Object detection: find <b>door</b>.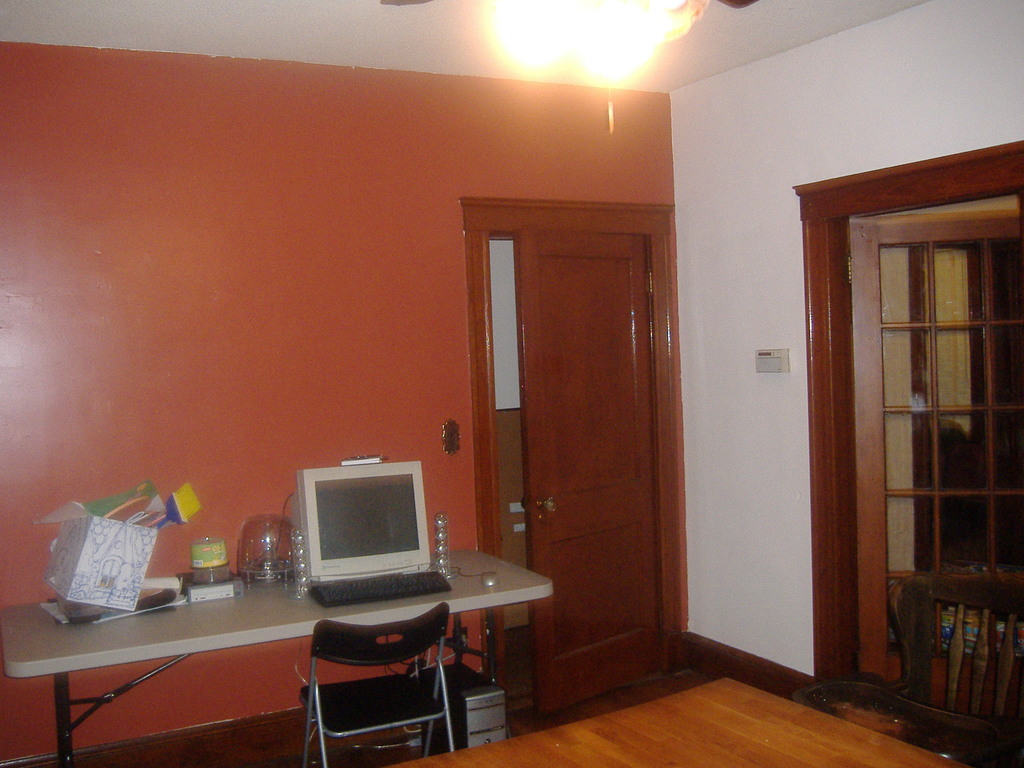
[left=514, top=228, right=664, bottom=717].
